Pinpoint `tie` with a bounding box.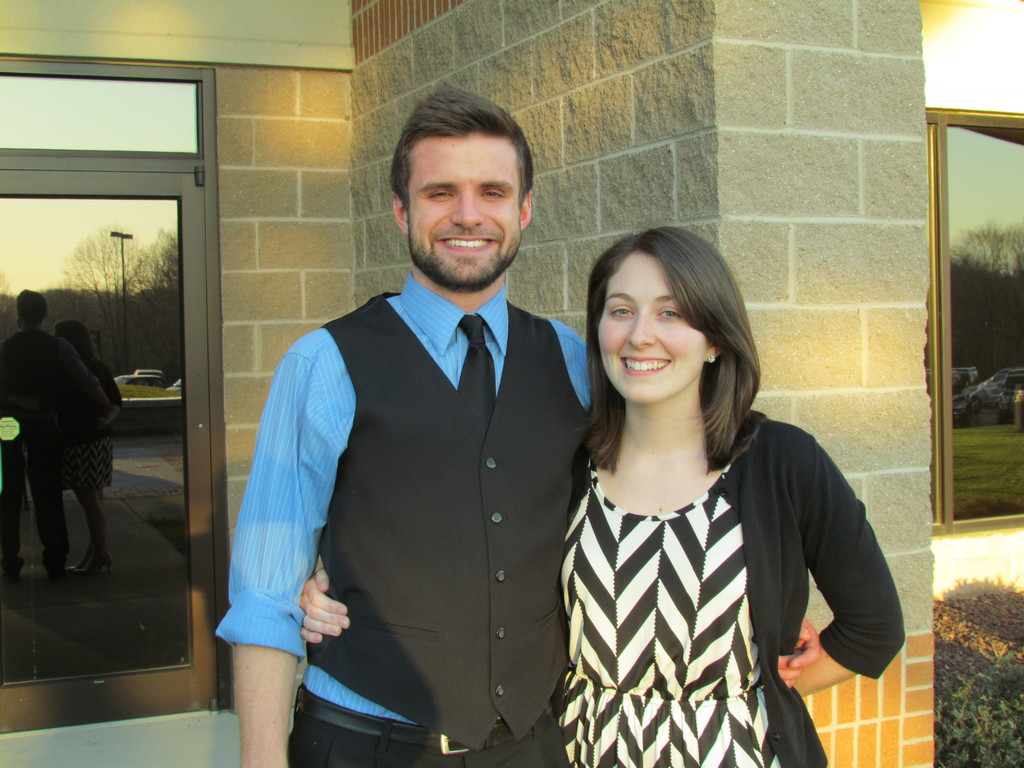
(448, 314, 497, 437).
